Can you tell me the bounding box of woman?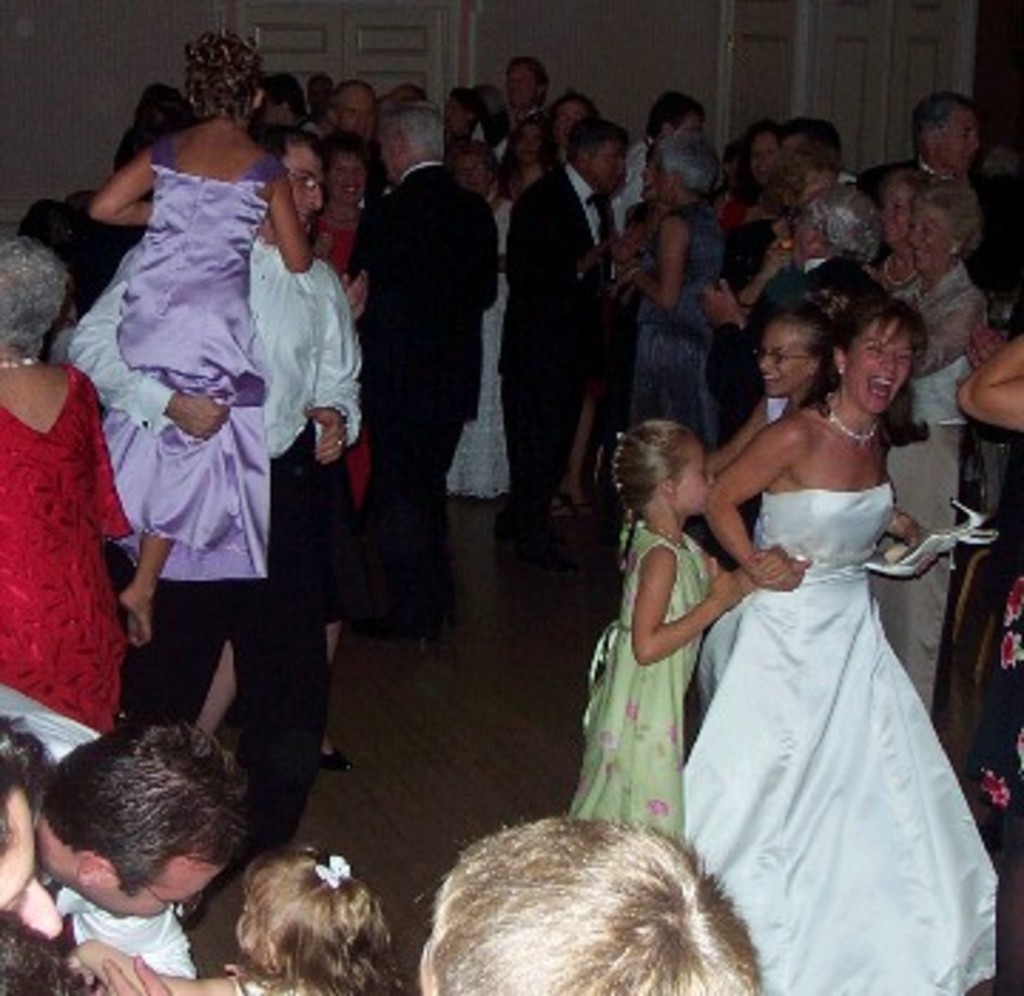
(x1=870, y1=171, x2=939, y2=293).
